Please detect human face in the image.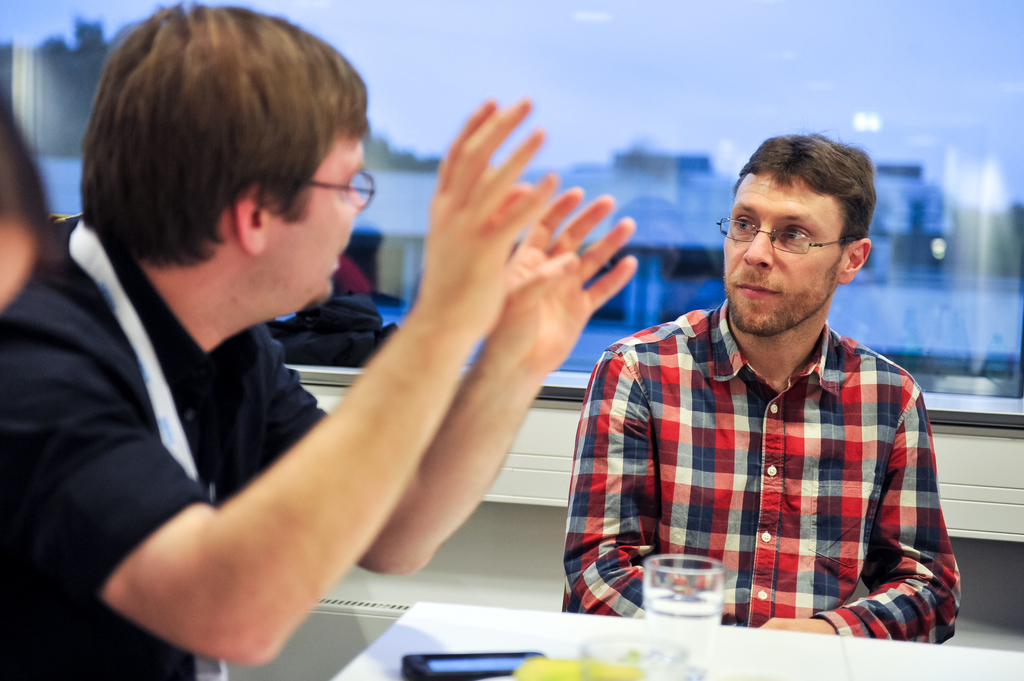
bbox=[724, 173, 847, 335].
